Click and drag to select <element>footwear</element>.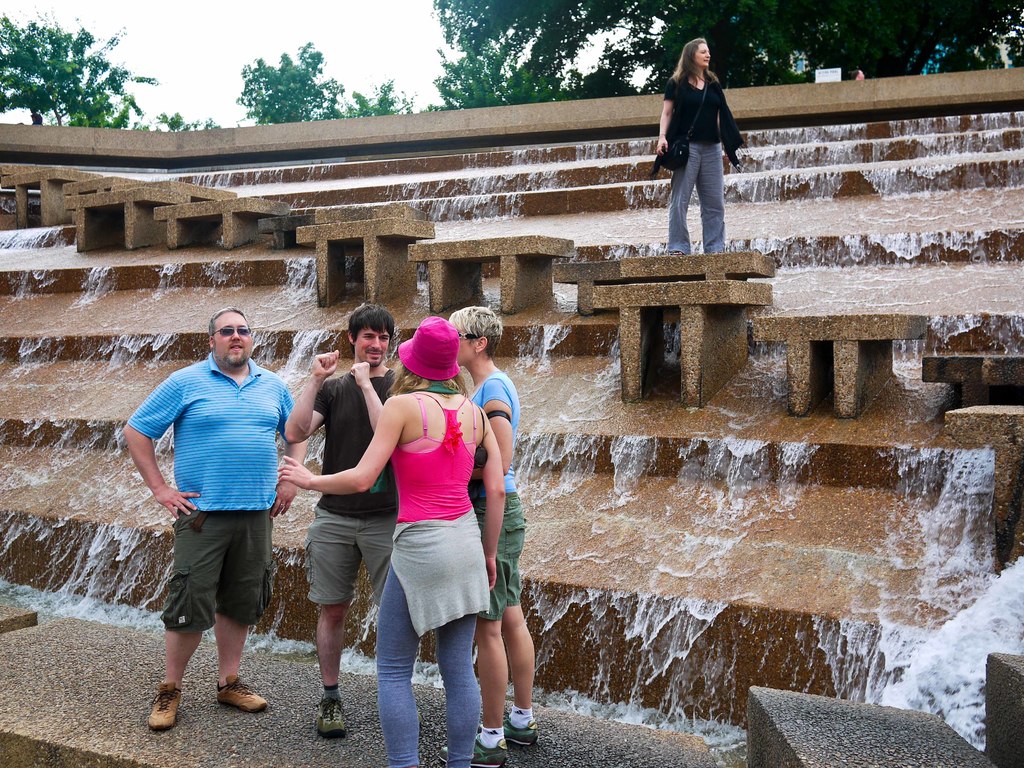
Selection: pyautogui.locateOnScreen(500, 717, 540, 749).
